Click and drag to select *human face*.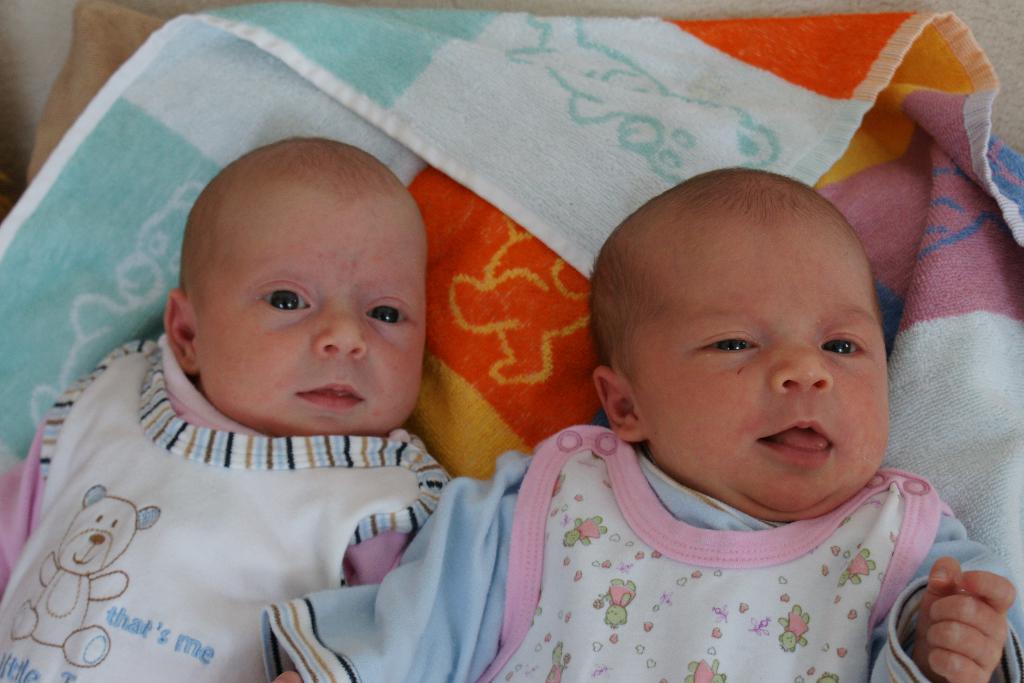
Selection: <box>192,203,423,437</box>.
